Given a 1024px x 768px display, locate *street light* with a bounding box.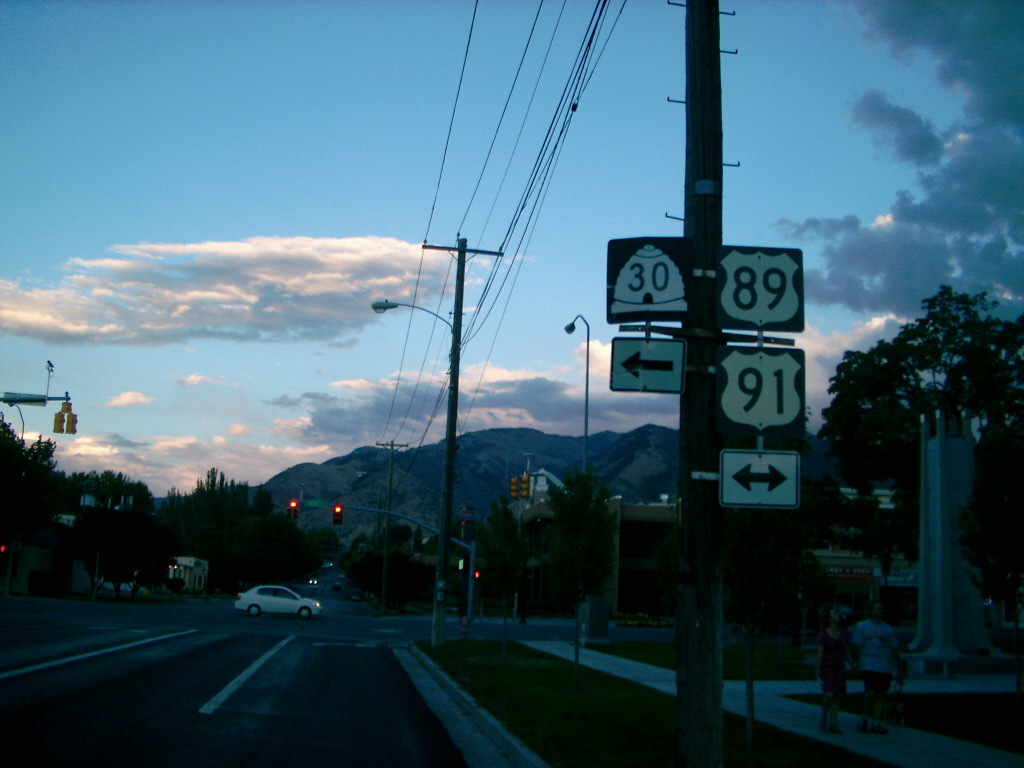
Located: crop(379, 306, 453, 571).
